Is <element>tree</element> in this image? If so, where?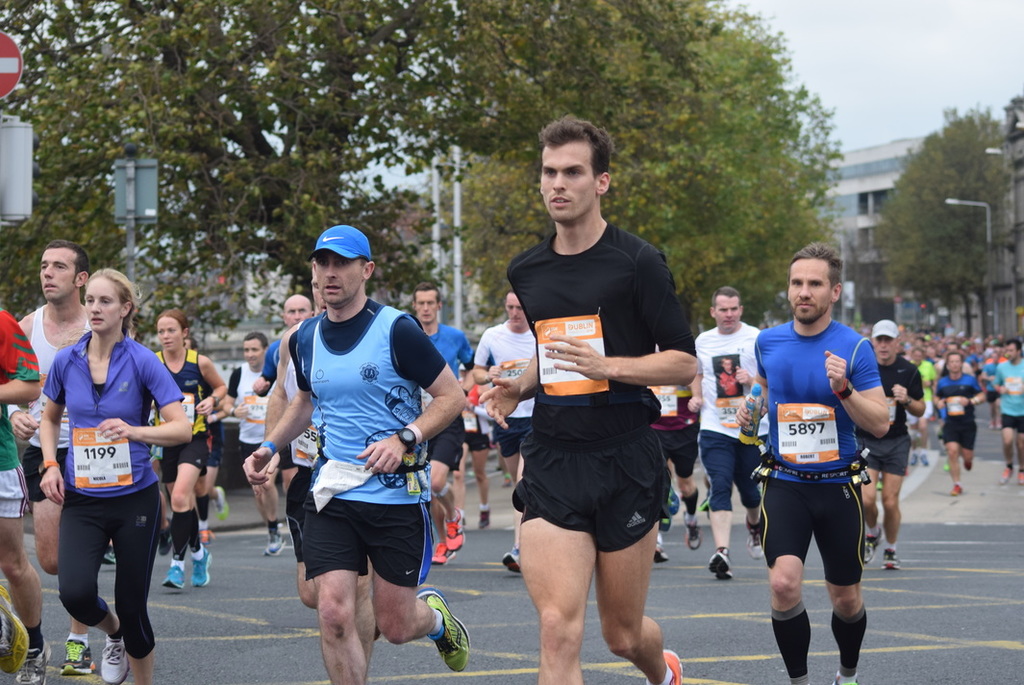
Yes, at bbox=[0, 0, 720, 354].
